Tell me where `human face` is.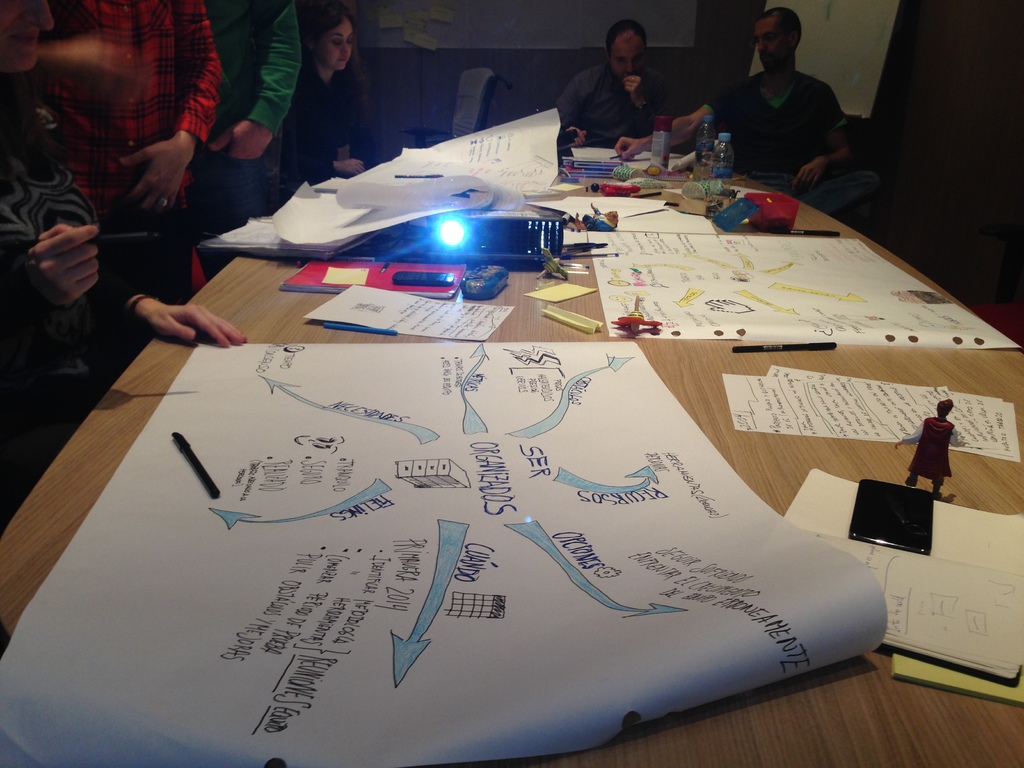
`human face` is at pyautogui.locateOnScreen(319, 21, 353, 69).
